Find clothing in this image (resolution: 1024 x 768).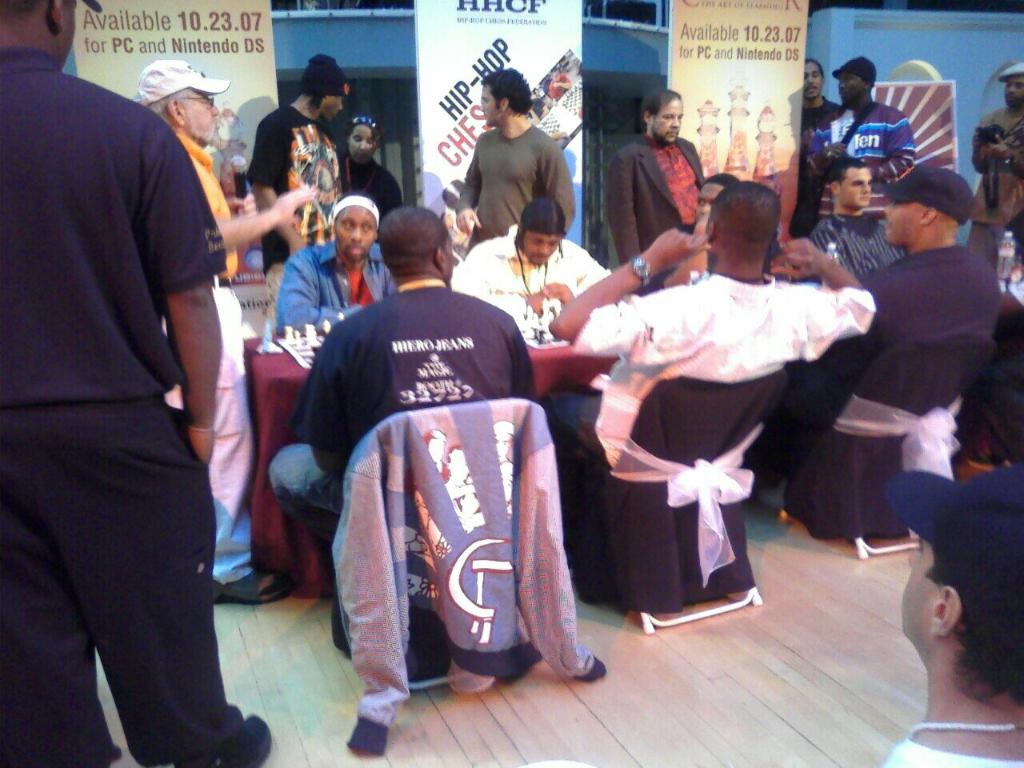
left=610, top=134, right=701, bottom=254.
